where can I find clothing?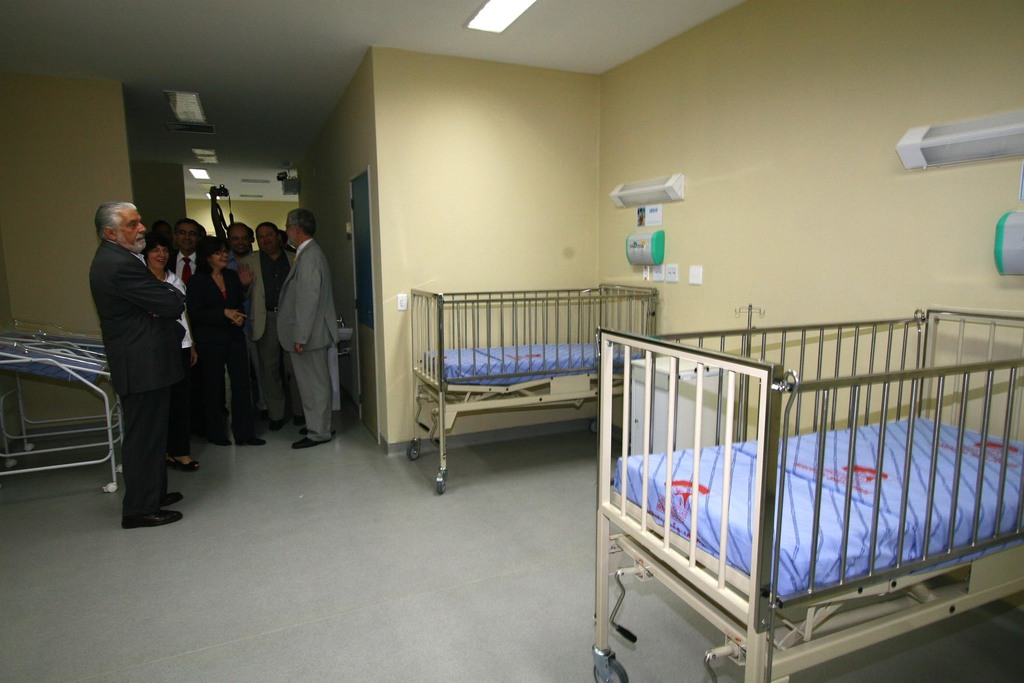
You can find it at region(154, 270, 193, 386).
